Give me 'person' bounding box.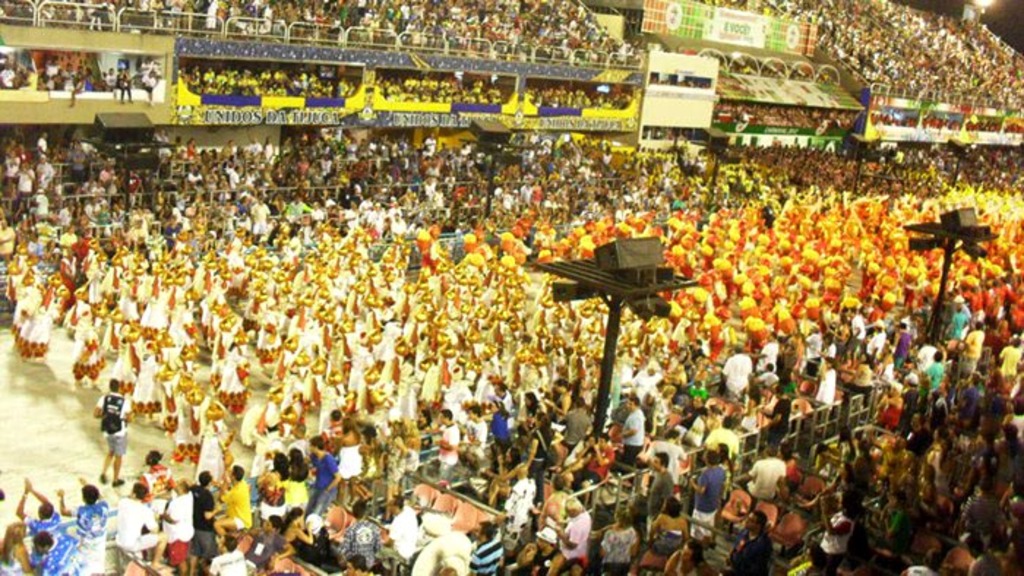
1001:339:1023:379.
